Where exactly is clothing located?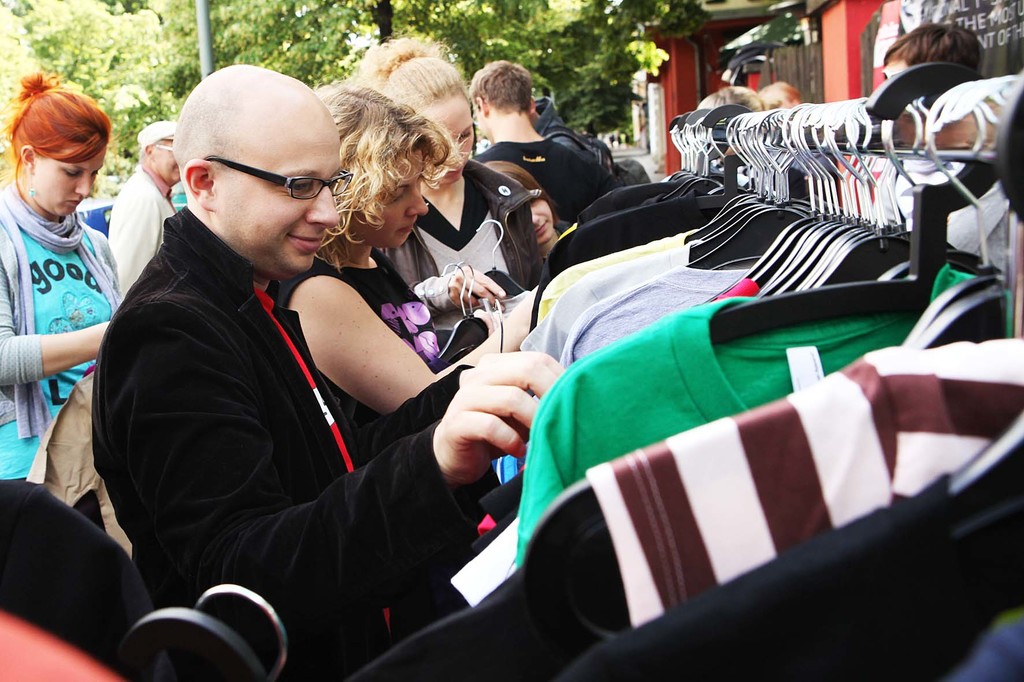
Its bounding box is {"x1": 550, "y1": 440, "x2": 1023, "y2": 681}.
